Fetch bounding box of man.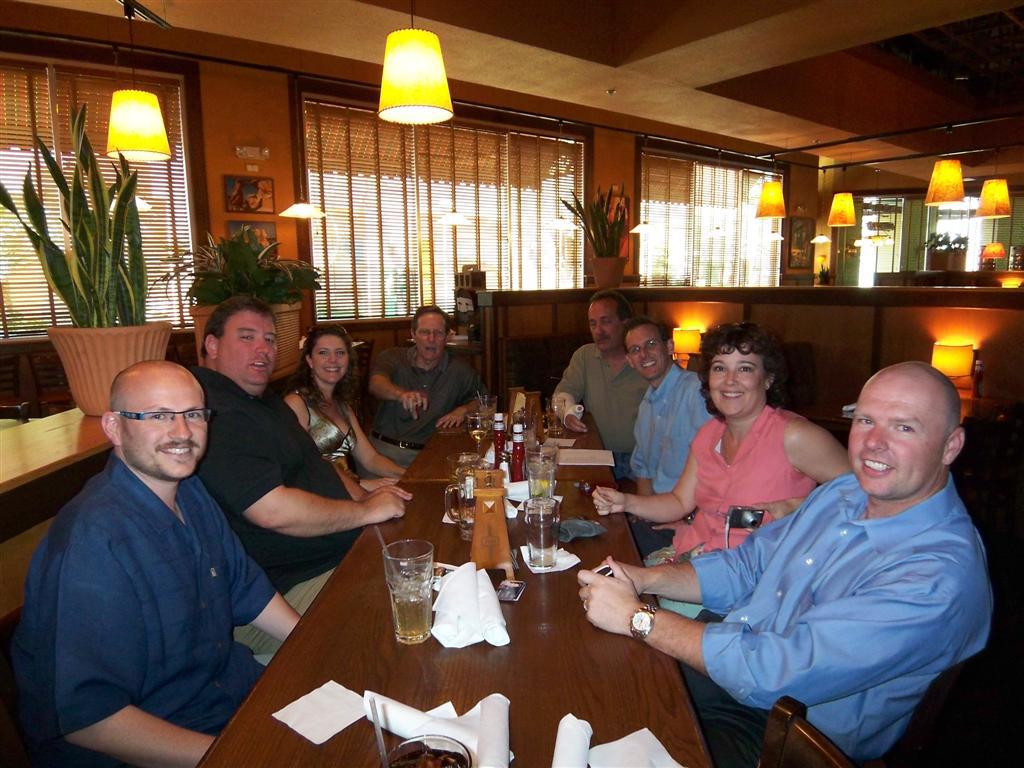
Bbox: [x1=622, y1=317, x2=713, y2=522].
